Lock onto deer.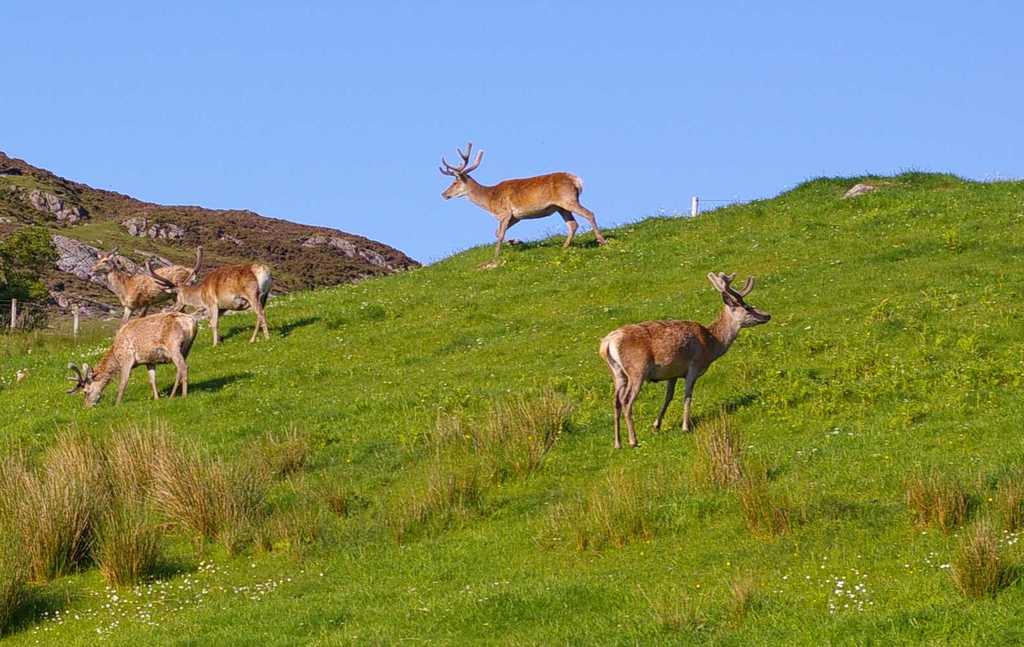
Locked: [left=444, top=146, right=607, bottom=251].
